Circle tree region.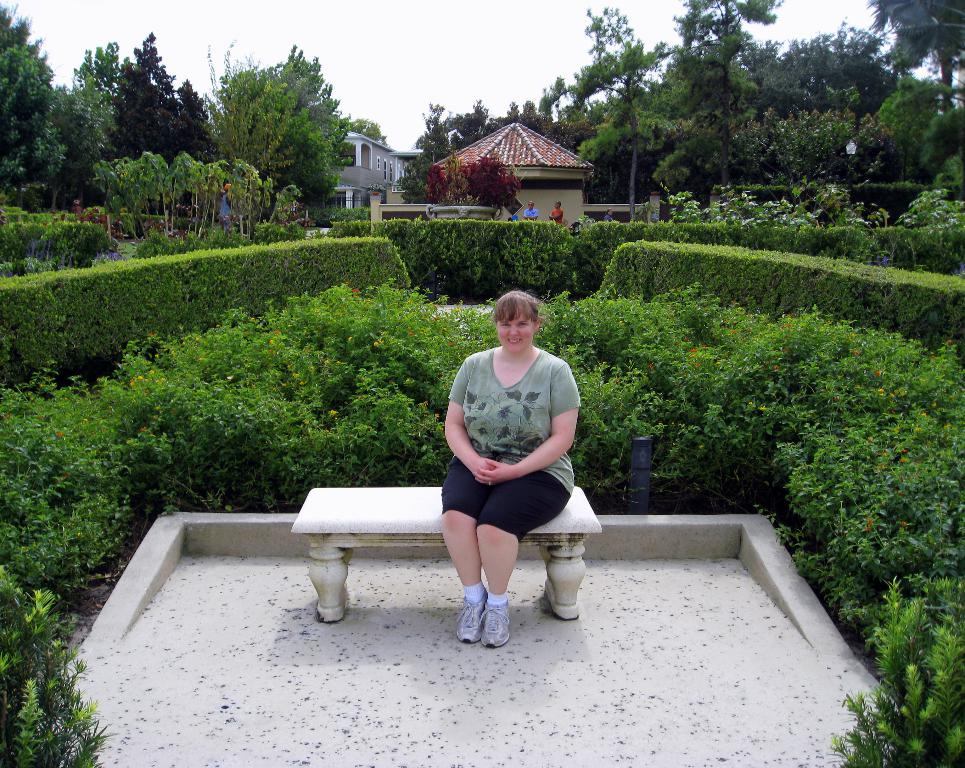
Region: bbox=[555, 1, 684, 218].
